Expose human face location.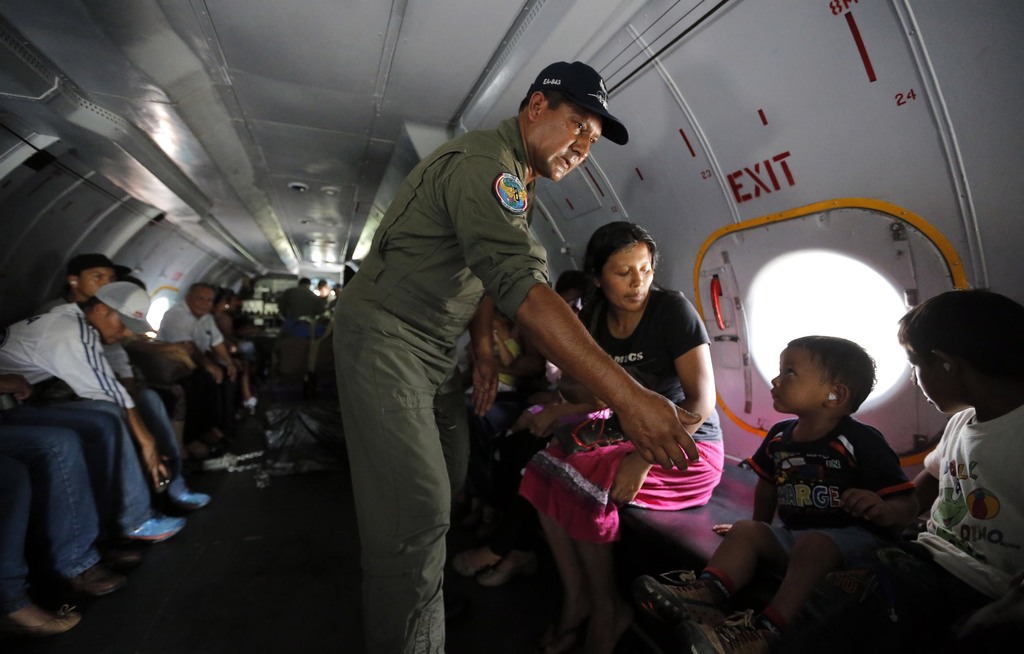
Exposed at [902,348,945,411].
